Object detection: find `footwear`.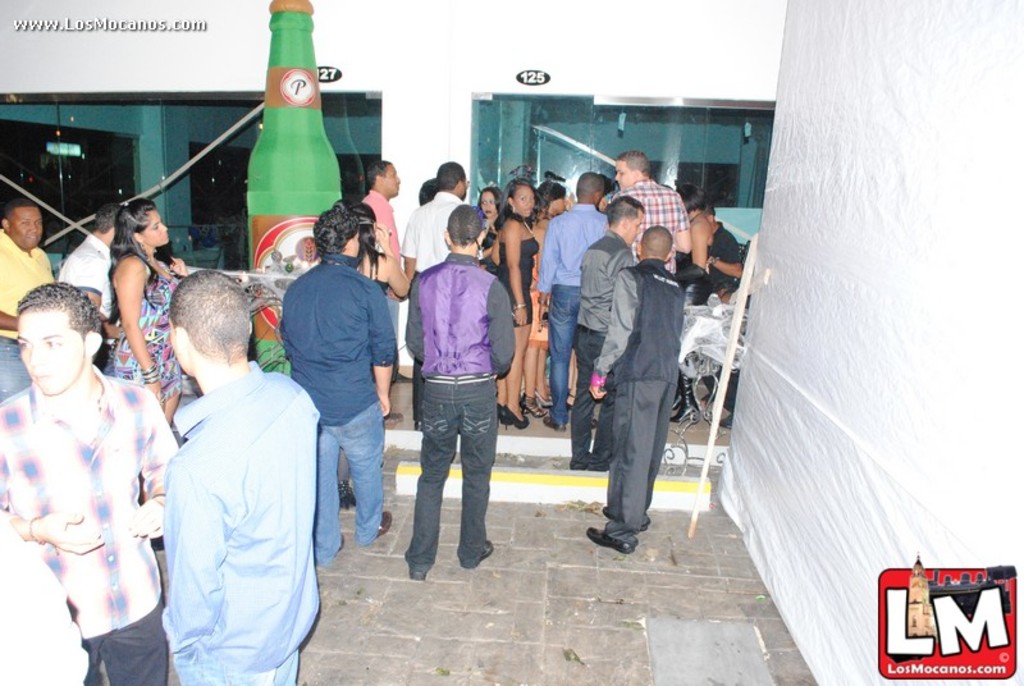
detection(602, 506, 649, 534).
